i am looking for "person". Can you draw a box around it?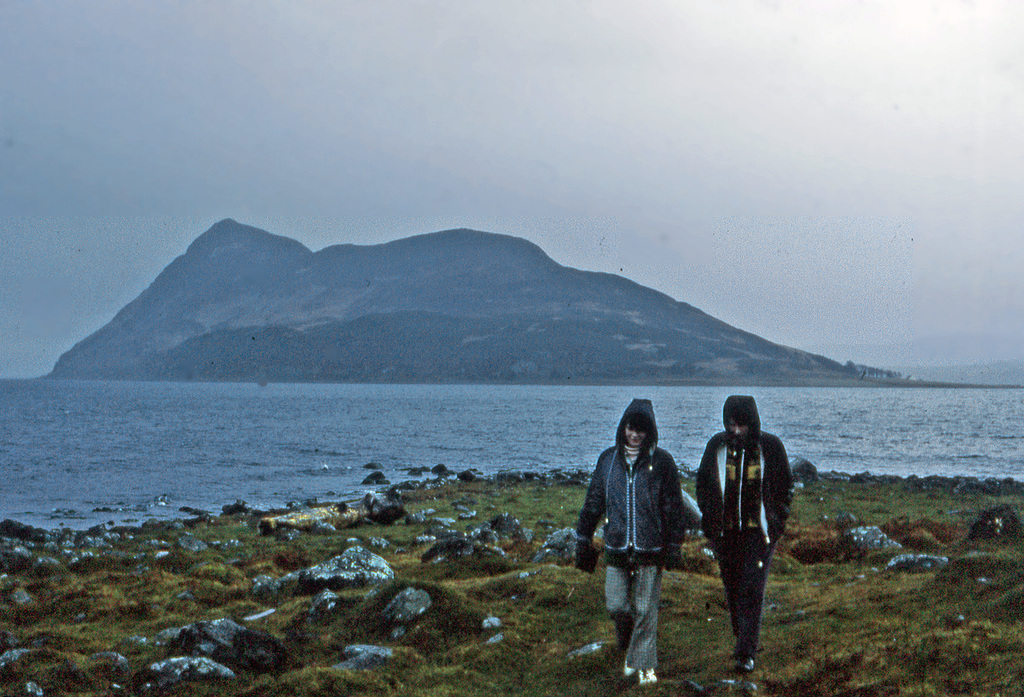
Sure, the bounding box is 573, 395, 692, 693.
